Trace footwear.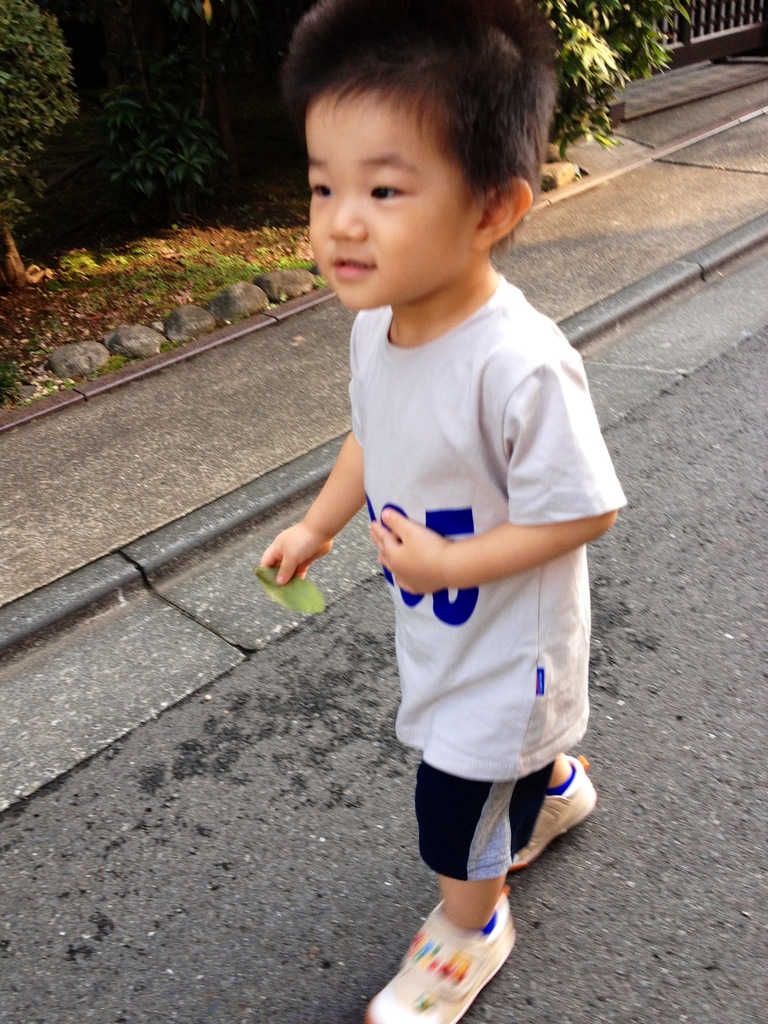
Traced to 357,895,516,1023.
